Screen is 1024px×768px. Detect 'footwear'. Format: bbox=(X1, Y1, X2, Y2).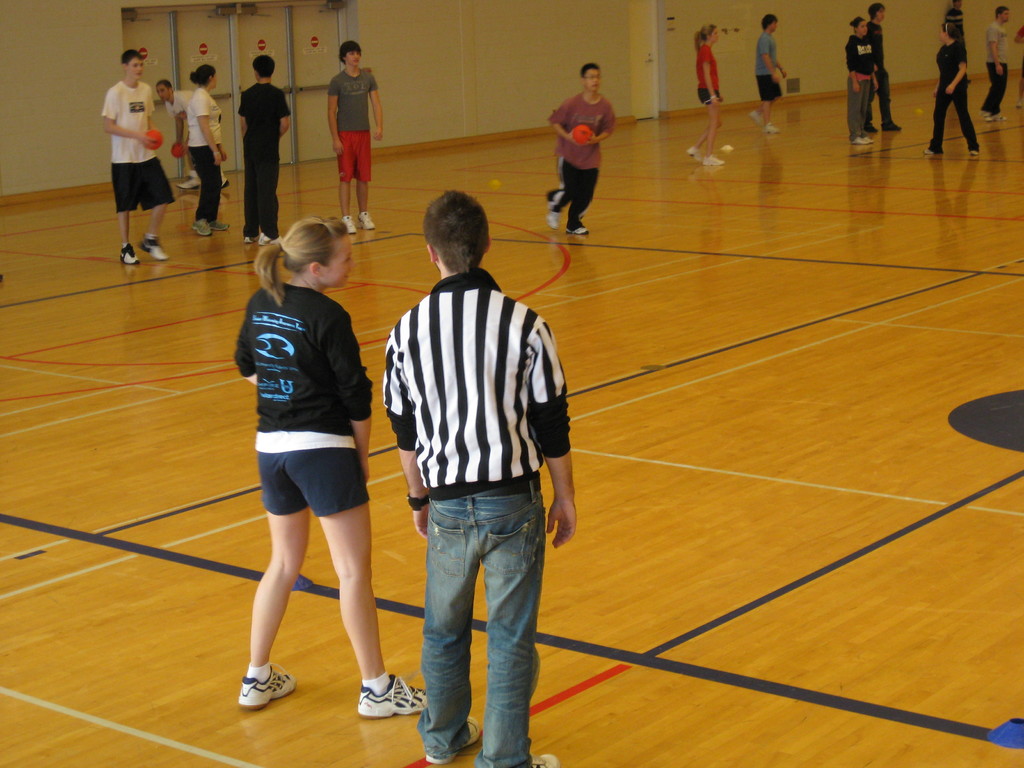
bbox=(920, 147, 935, 154).
